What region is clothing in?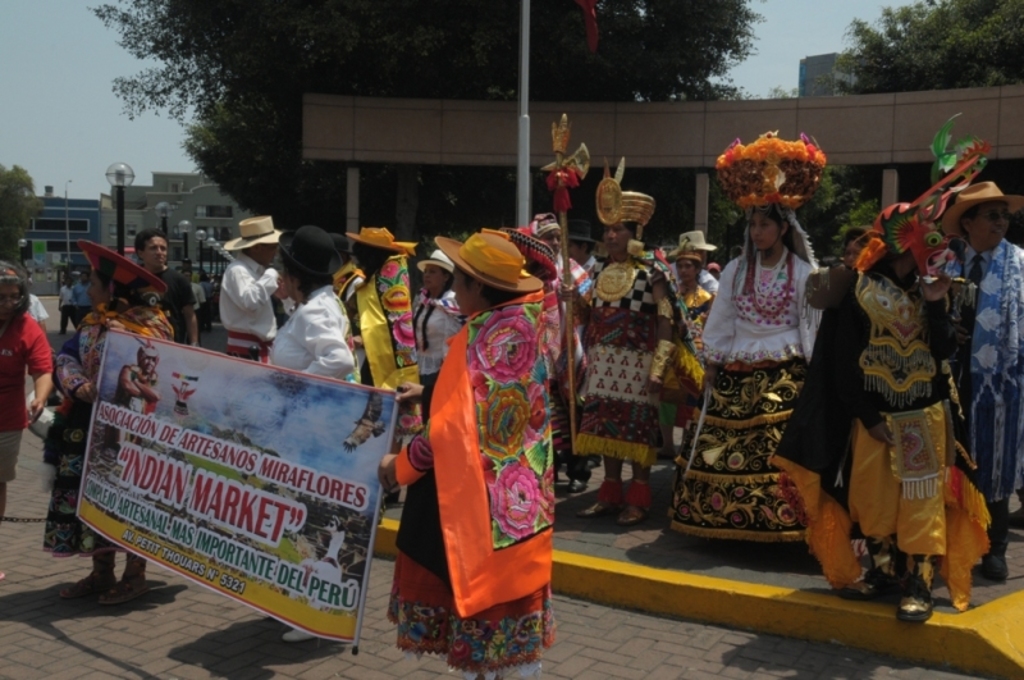
(left=0, top=311, right=61, bottom=480).
